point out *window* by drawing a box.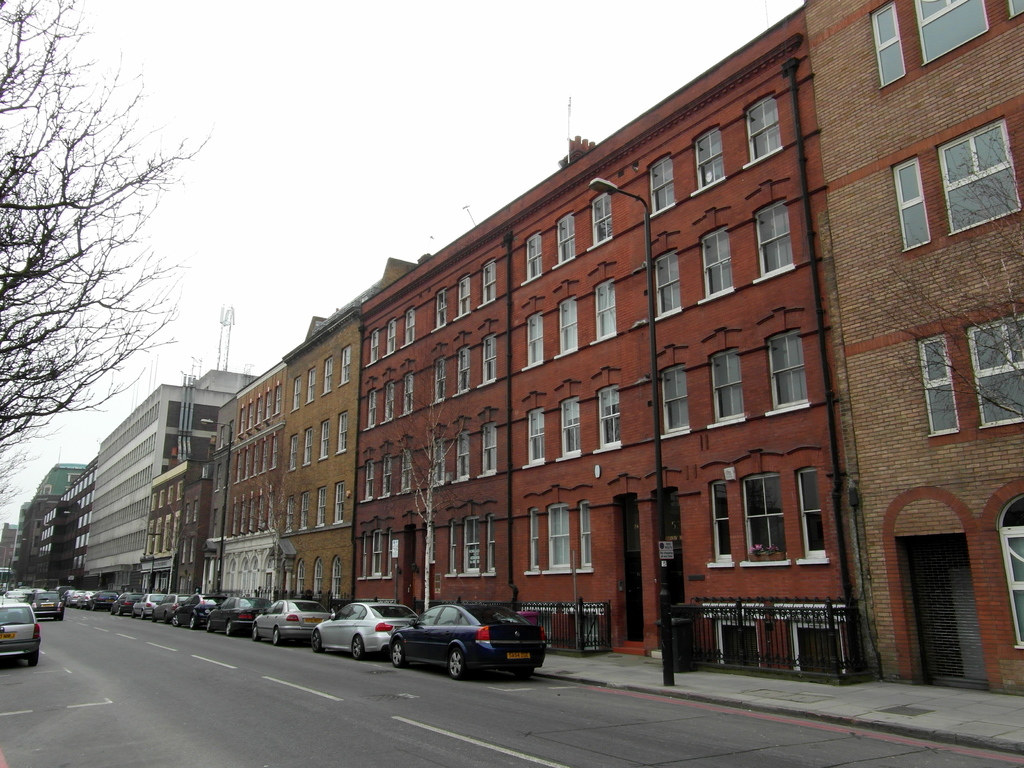
886, 95, 1023, 259.
